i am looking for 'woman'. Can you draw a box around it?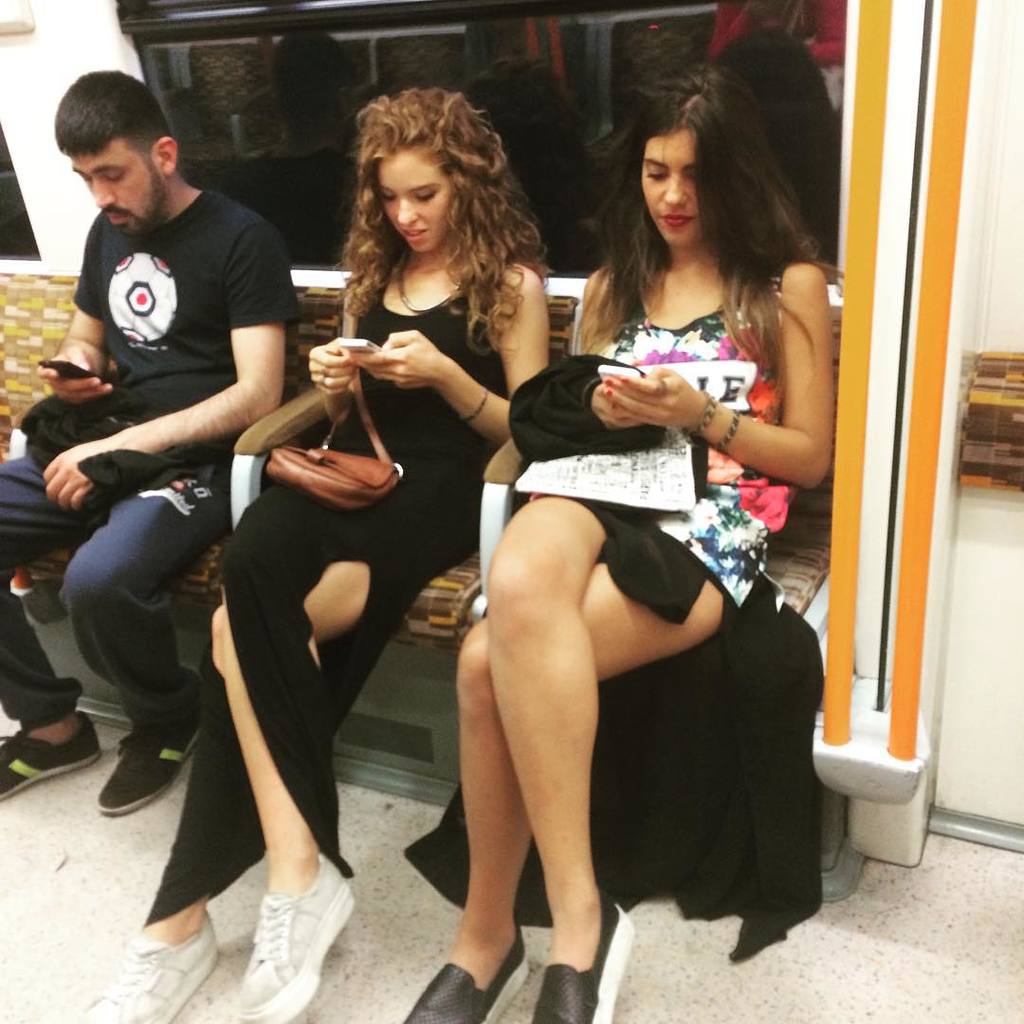
Sure, the bounding box is locate(70, 94, 741, 1023).
